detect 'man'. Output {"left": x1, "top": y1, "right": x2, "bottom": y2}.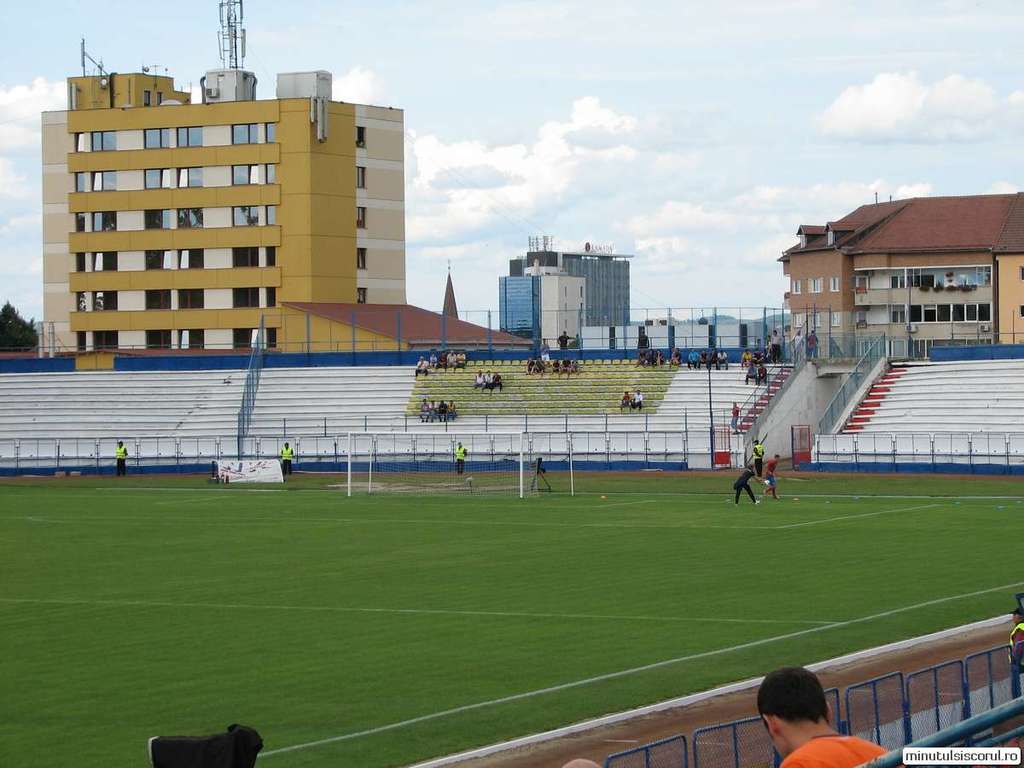
{"left": 735, "top": 462, "right": 763, "bottom": 506}.
